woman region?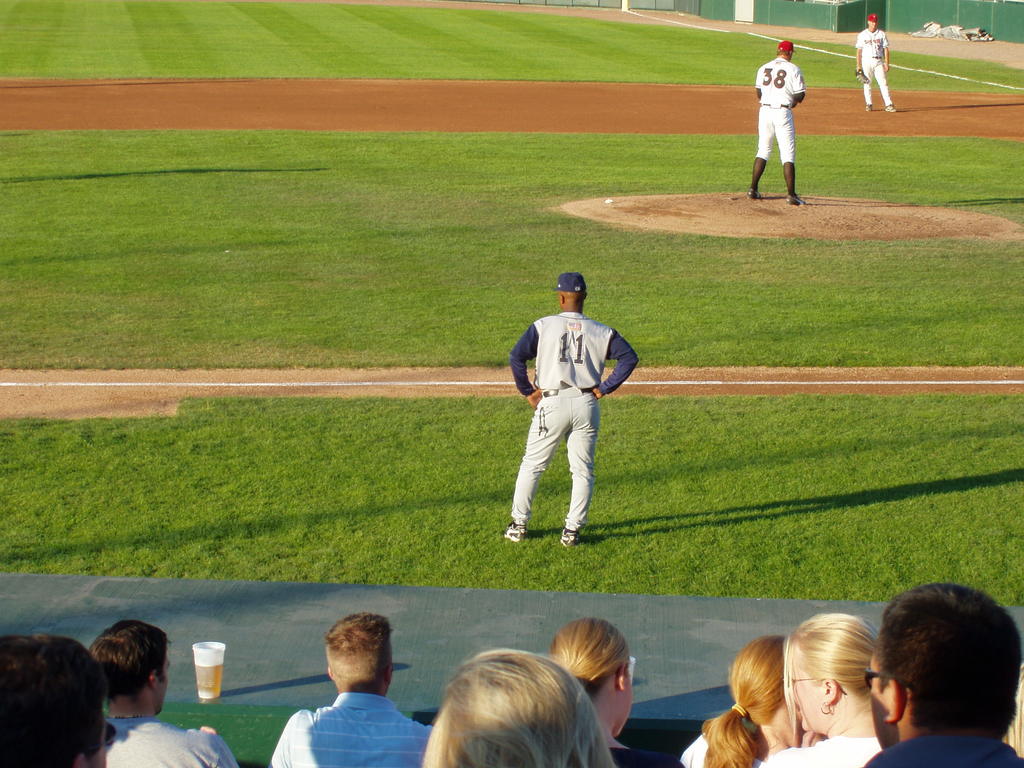
crop(762, 614, 891, 767)
